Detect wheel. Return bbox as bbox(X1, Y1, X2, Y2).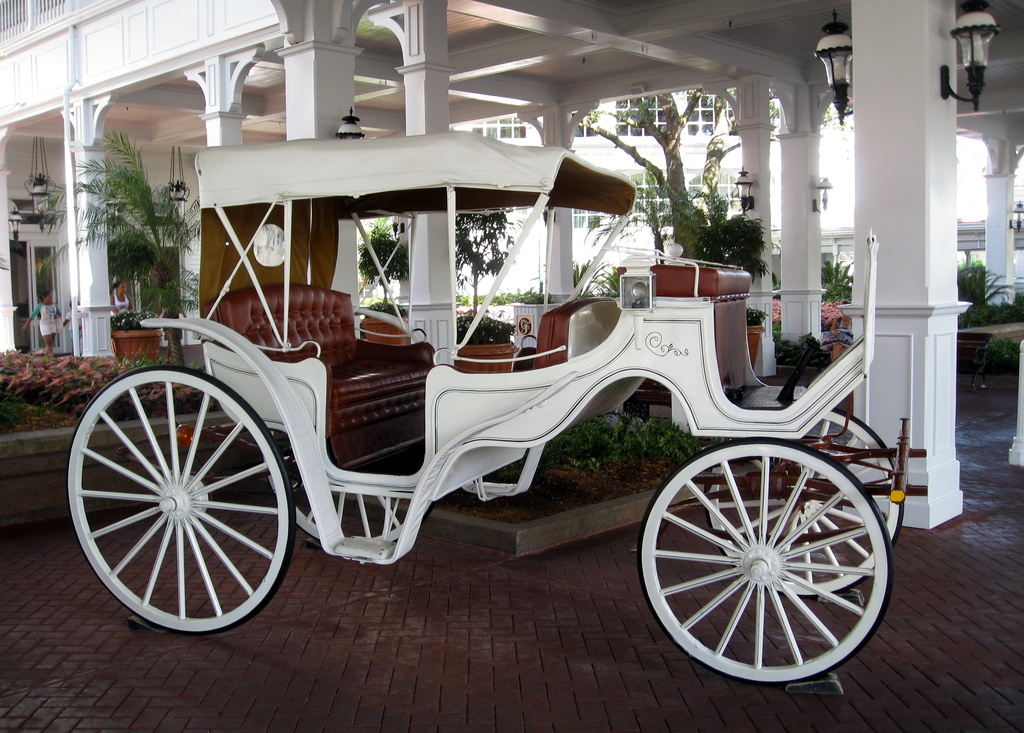
bbox(635, 433, 897, 686).
